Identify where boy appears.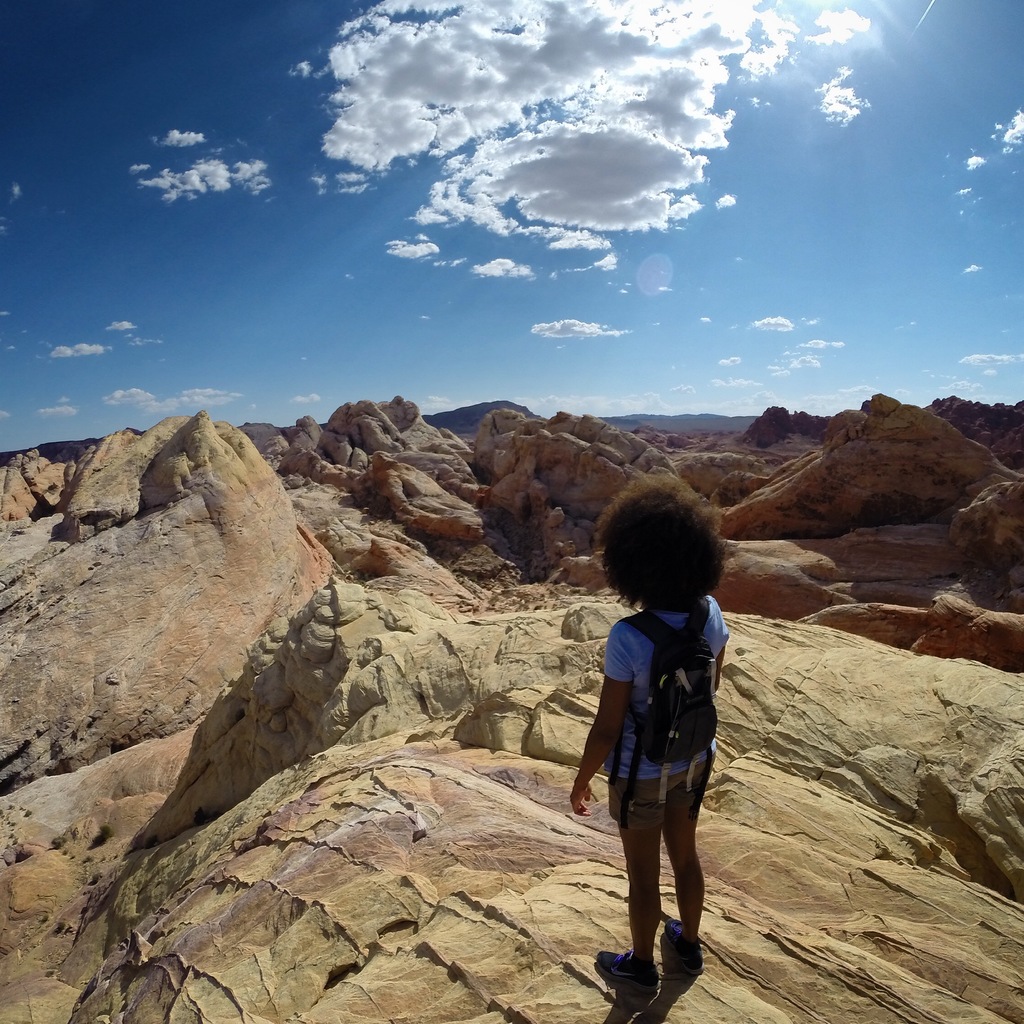
Appears at l=570, t=476, r=731, b=993.
